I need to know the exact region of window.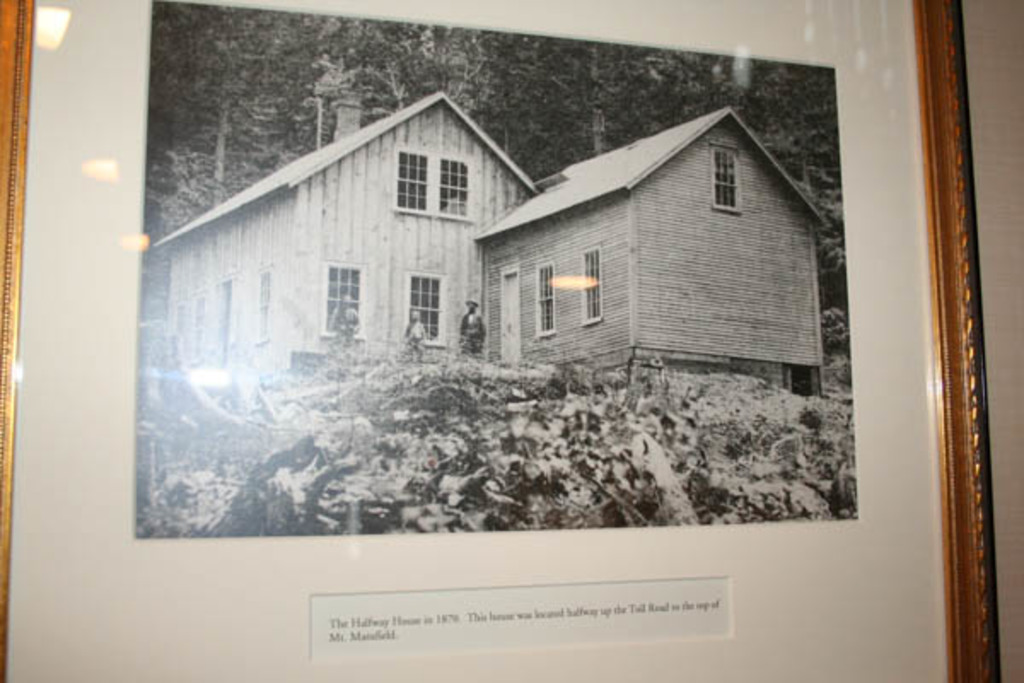
Region: (529, 263, 560, 335).
